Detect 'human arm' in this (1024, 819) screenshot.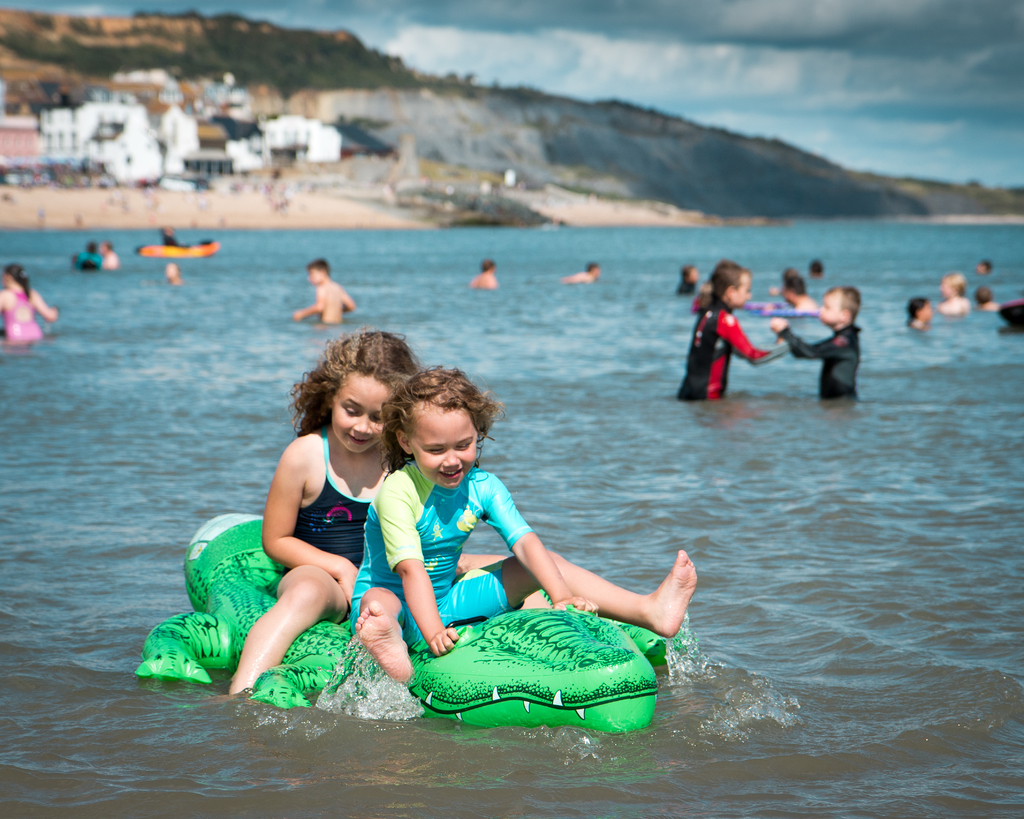
Detection: (292, 274, 335, 321).
